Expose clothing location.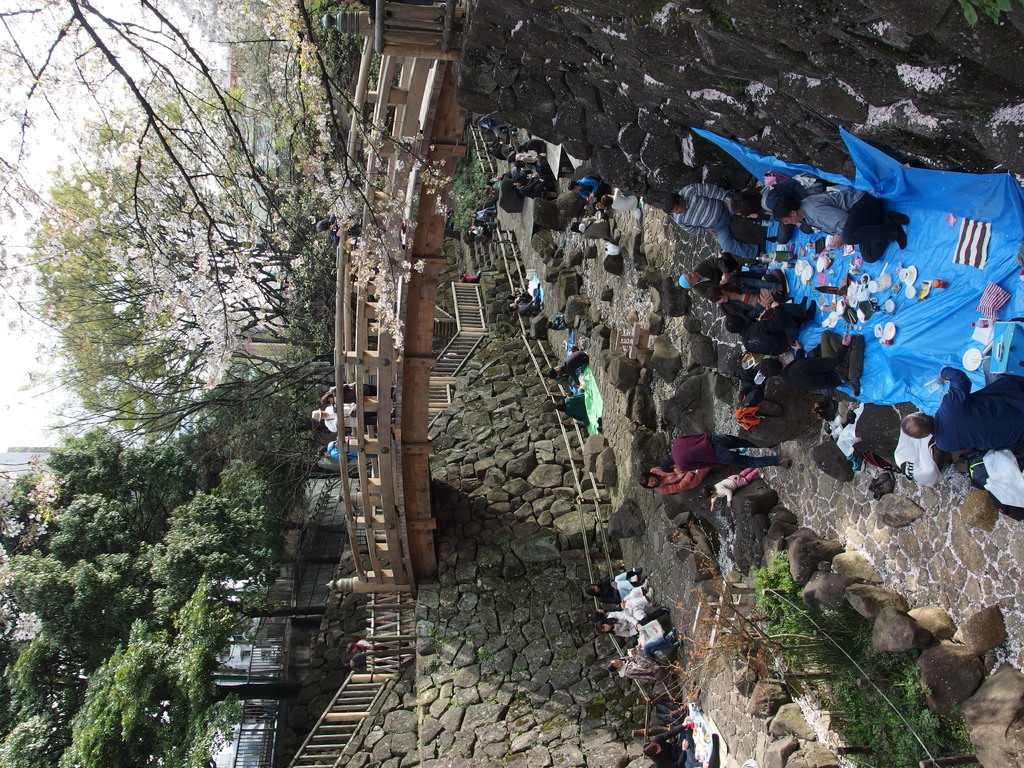
Exposed at (710,472,758,500).
